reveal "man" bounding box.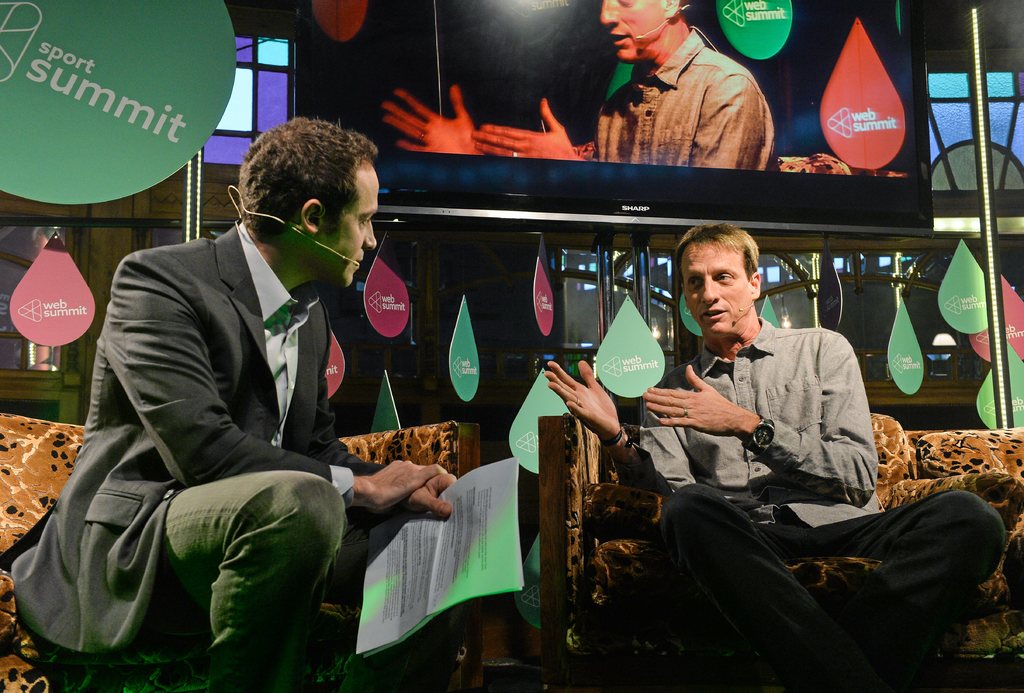
Revealed: 51, 116, 399, 689.
